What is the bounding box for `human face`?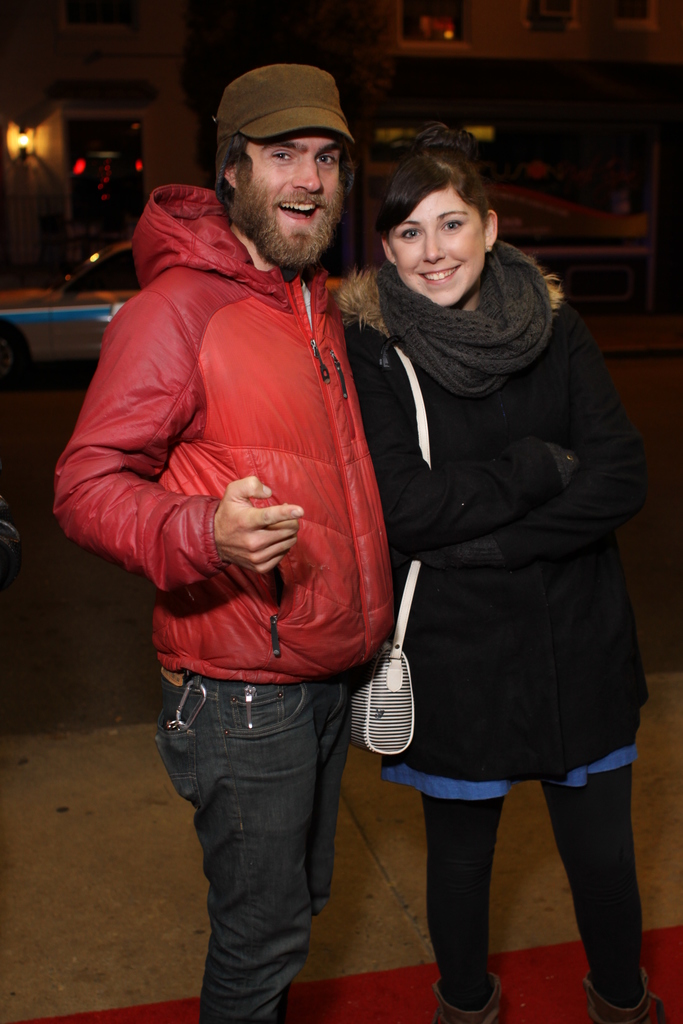
[238,129,340,256].
